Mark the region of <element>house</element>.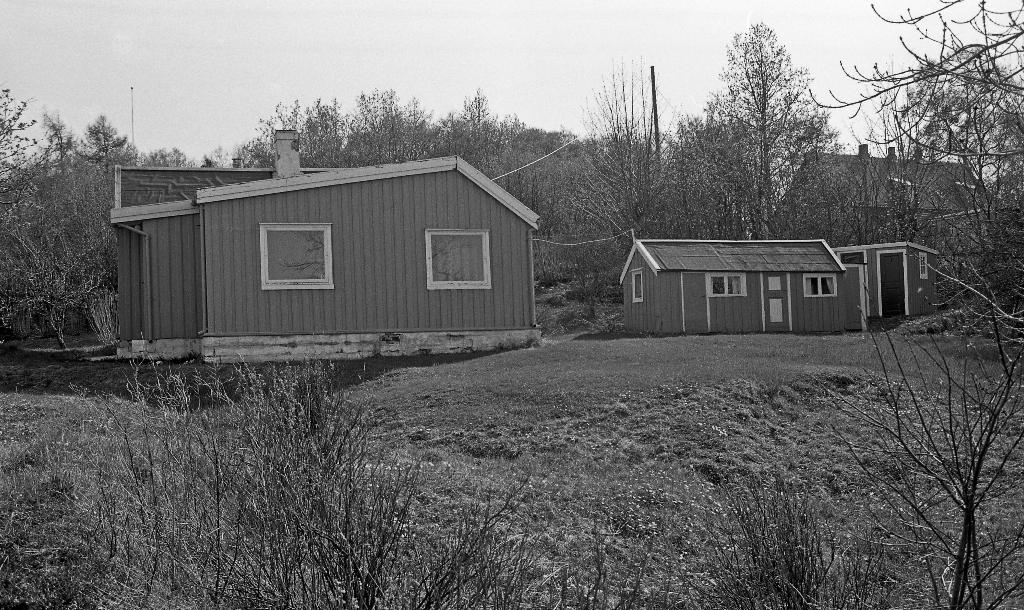
Region: <bbox>831, 236, 945, 332</bbox>.
